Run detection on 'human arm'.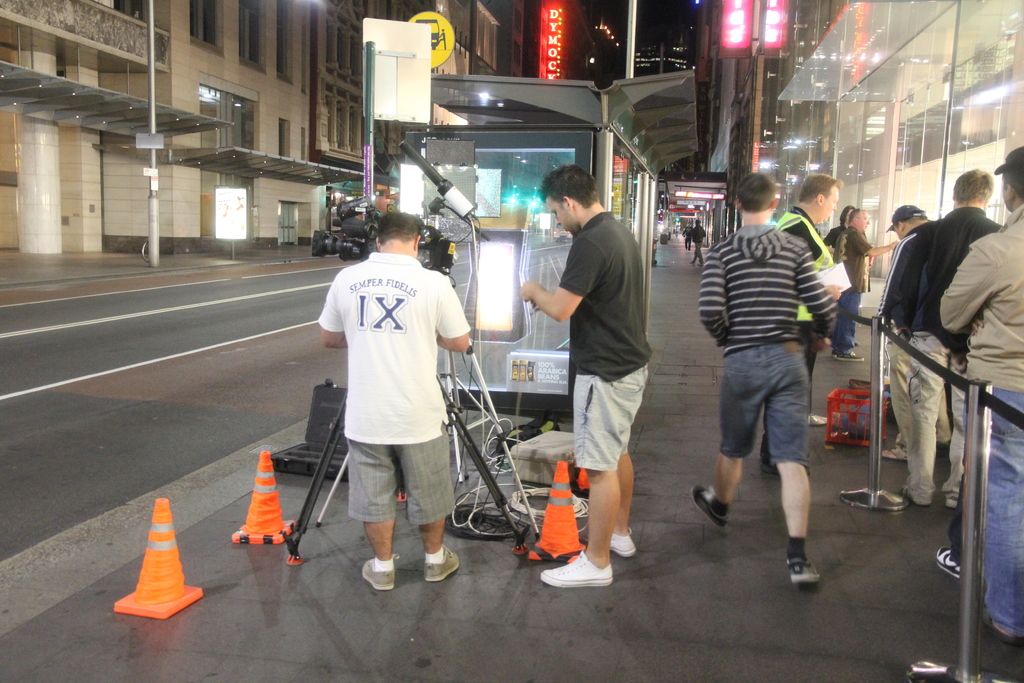
Result: l=524, t=233, r=604, b=317.
